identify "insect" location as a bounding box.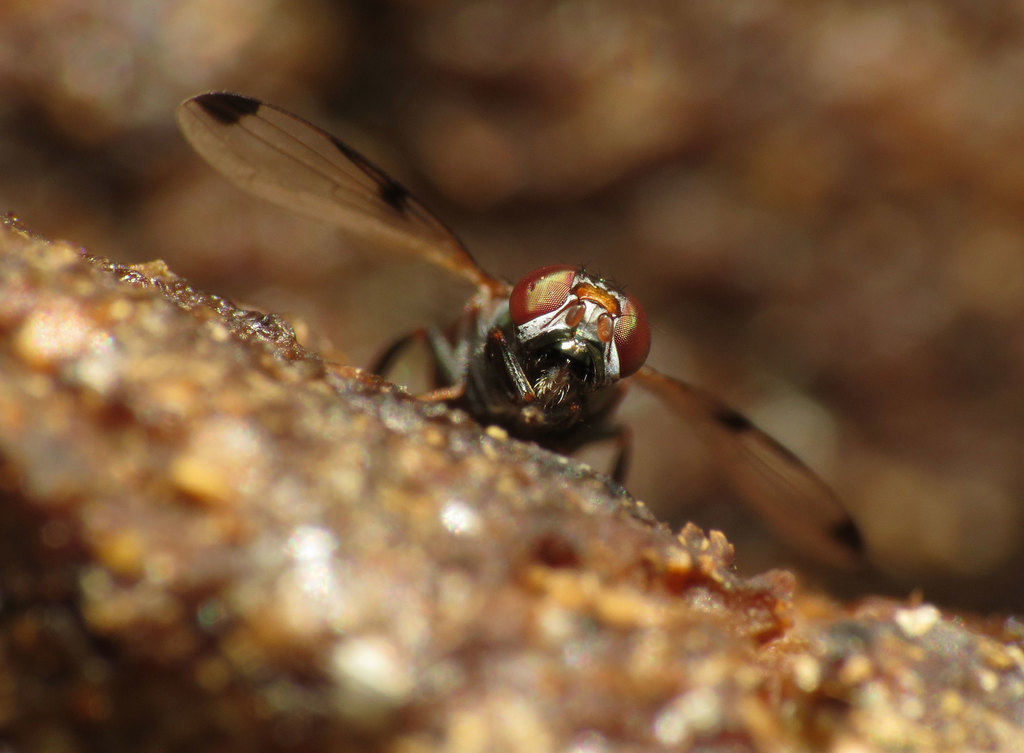
(left=163, top=84, right=890, bottom=581).
